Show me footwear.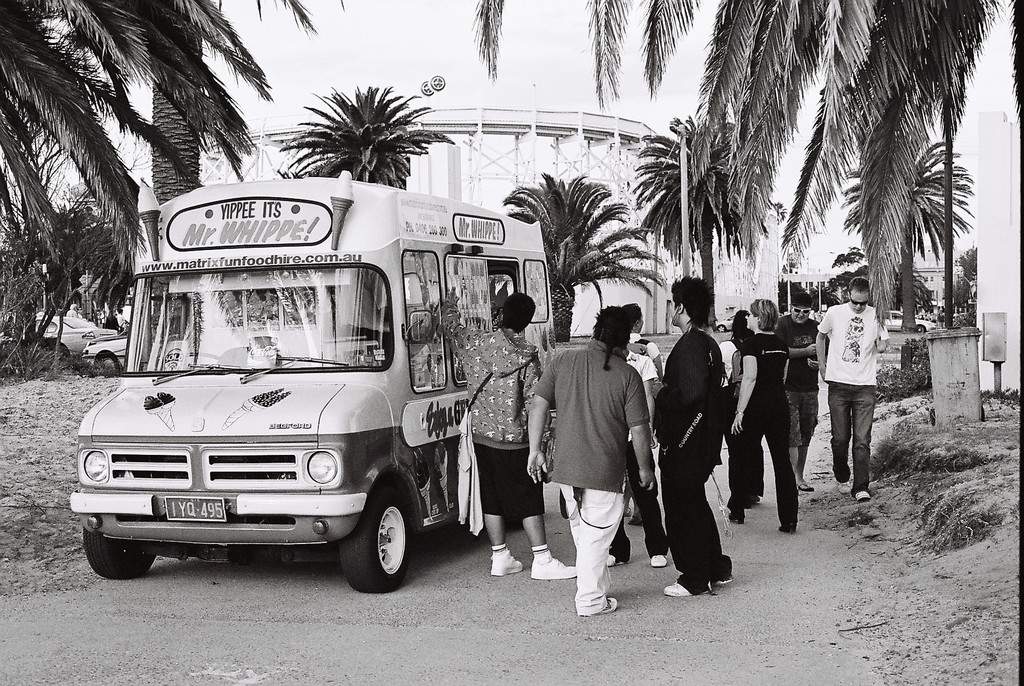
footwear is here: crop(837, 479, 848, 494).
